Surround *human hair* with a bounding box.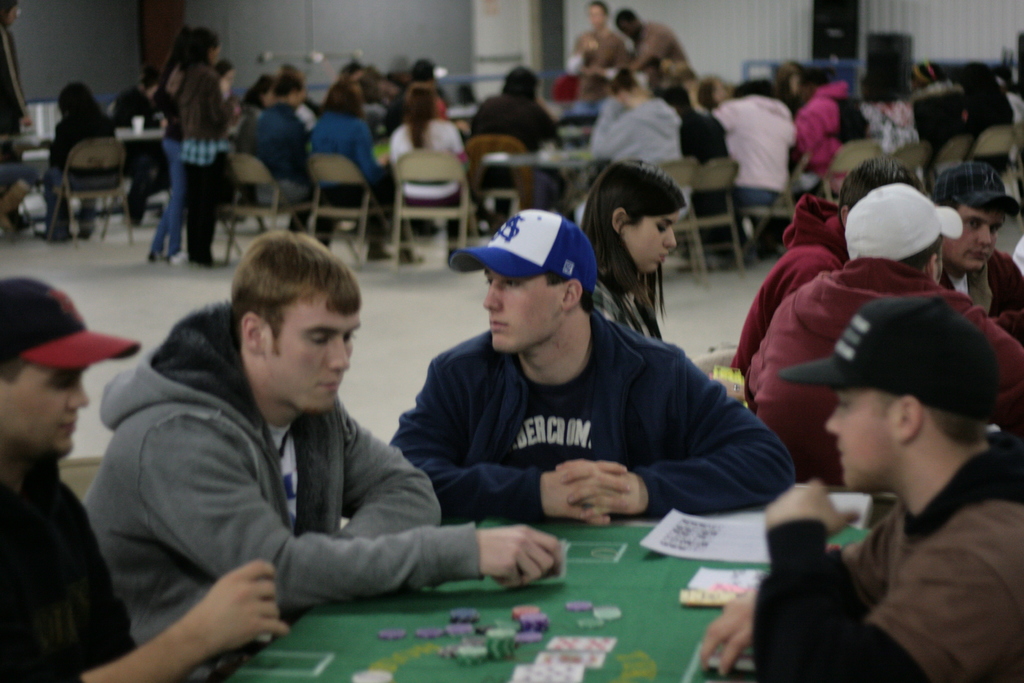
<bbox>612, 67, 640, 94</bbox>.
